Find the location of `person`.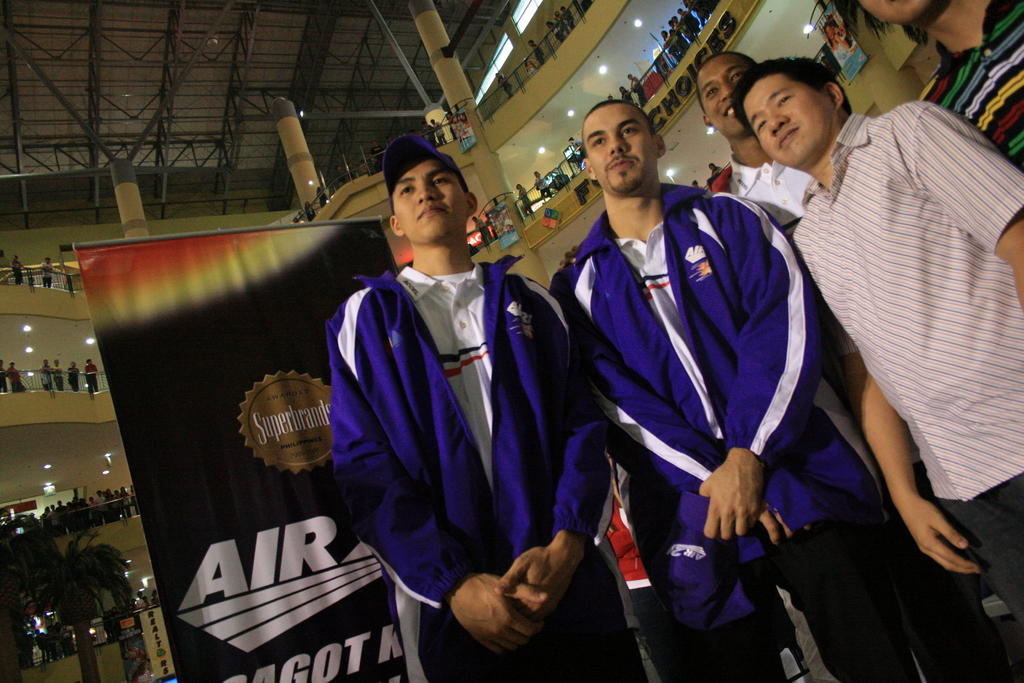
Location: {"left": 726, "top": 52, "right": 1023, "bottom": 682}.
